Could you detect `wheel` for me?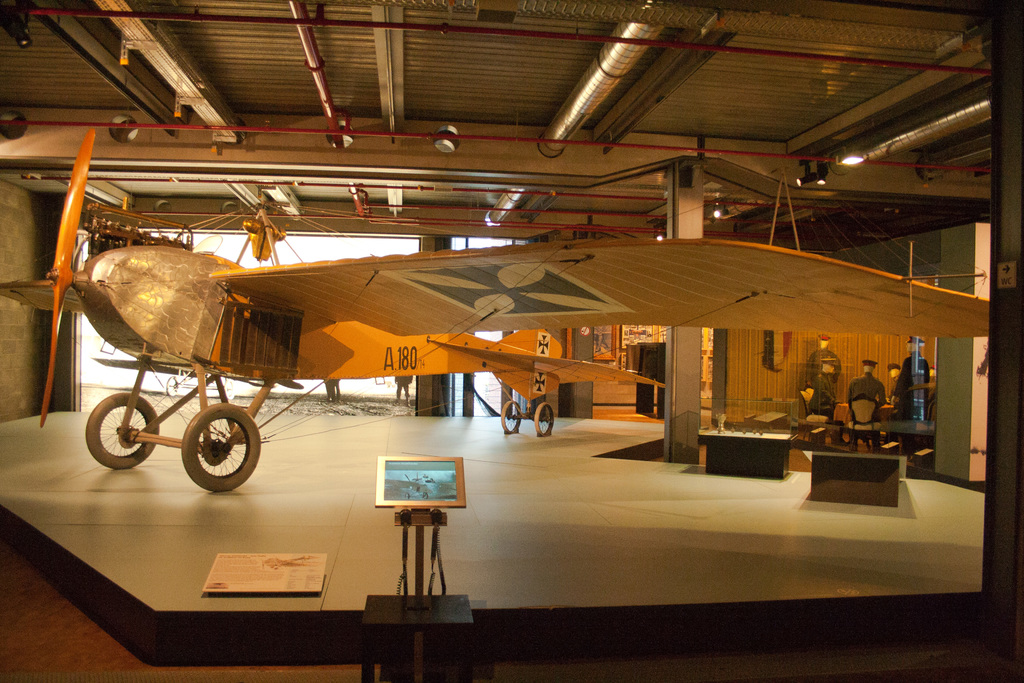
Detection result: BBox(168, 414, 250, 488).
